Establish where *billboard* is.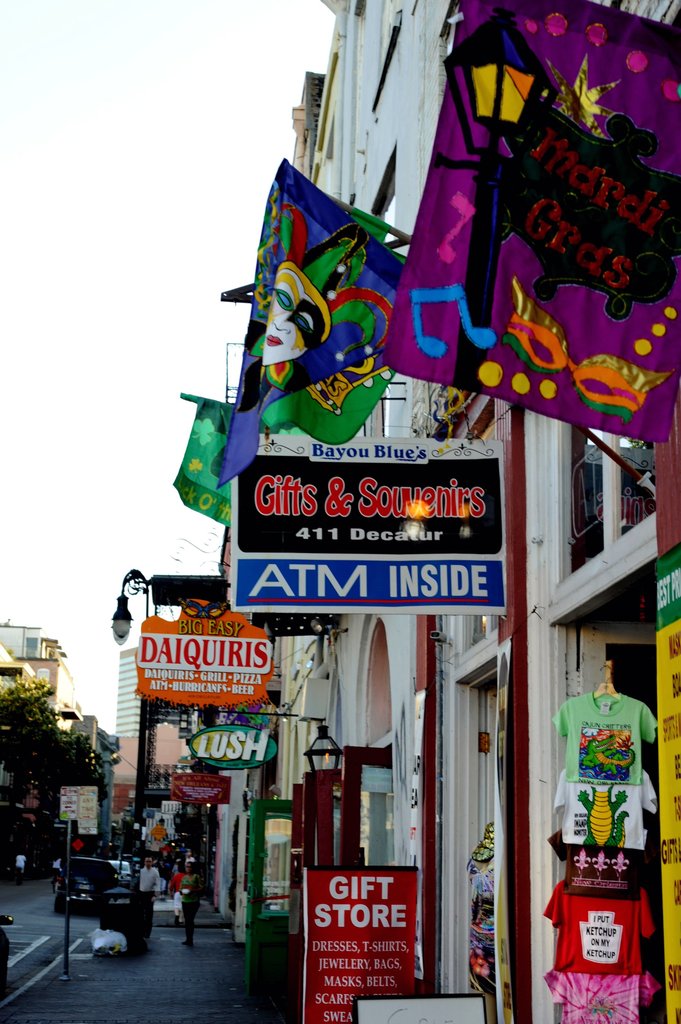
Established at bbox=(294, 867, 420, 1020).
